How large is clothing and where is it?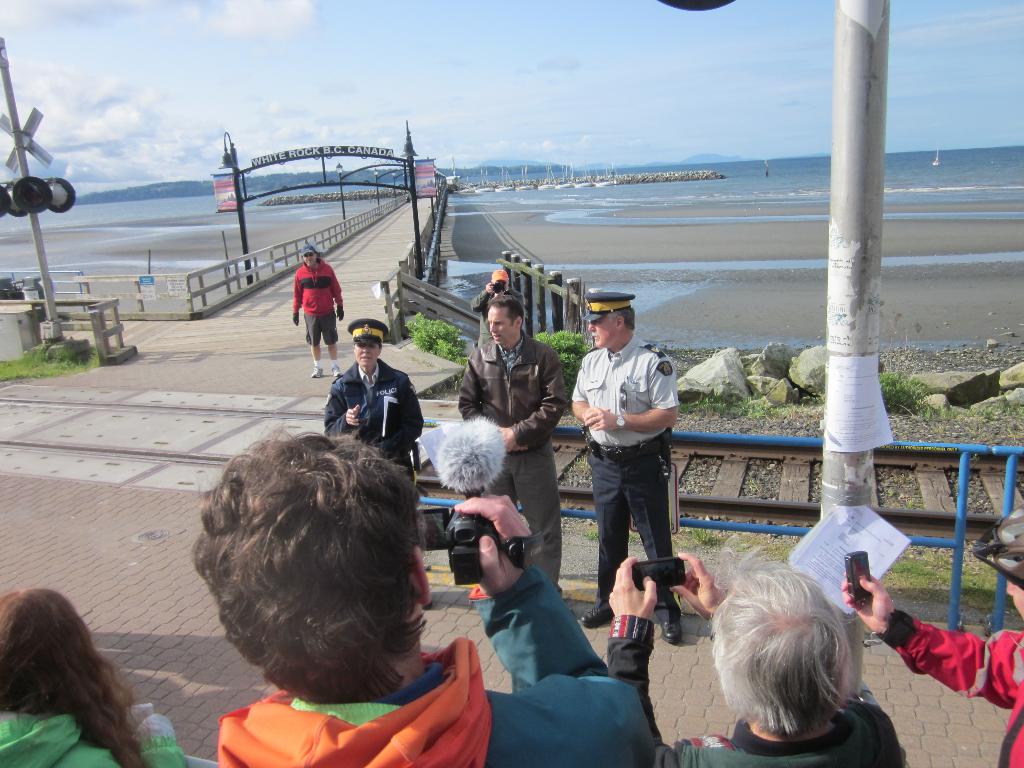
Bounding box: (left=572, top=306, right=691, bottom=599).
